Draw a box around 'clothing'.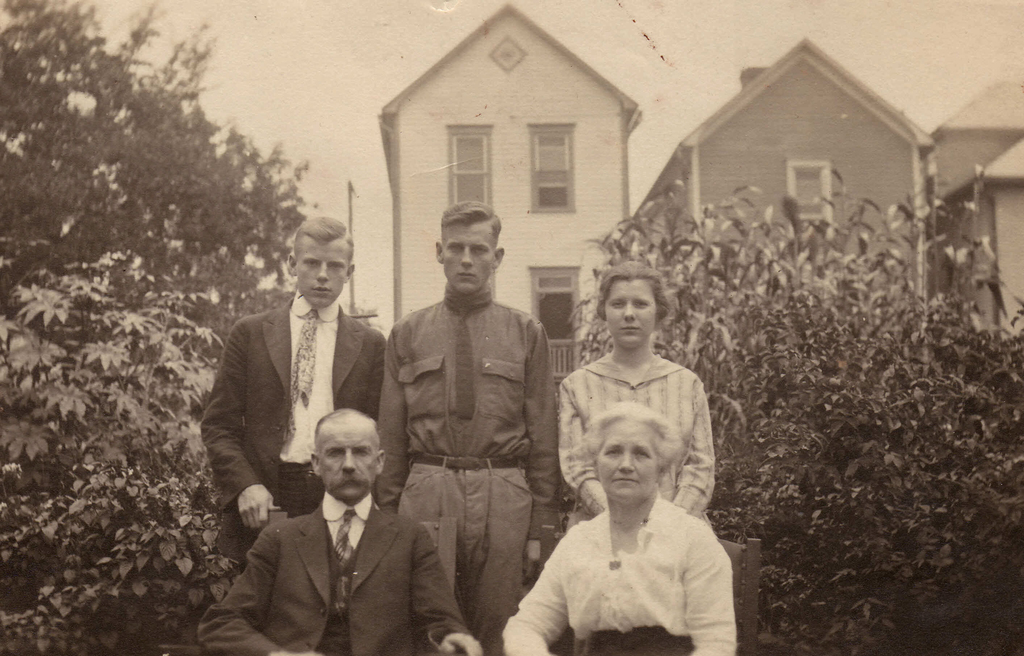
select_region(515, 452, 752, 643).
